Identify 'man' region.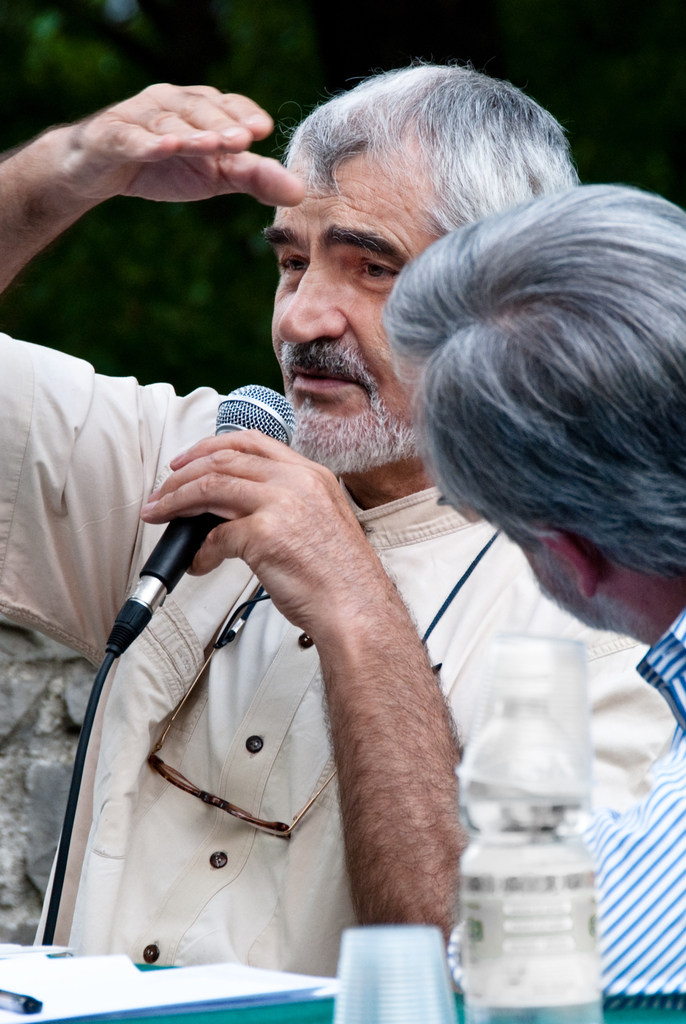
Region: 383:178:685:1002.
